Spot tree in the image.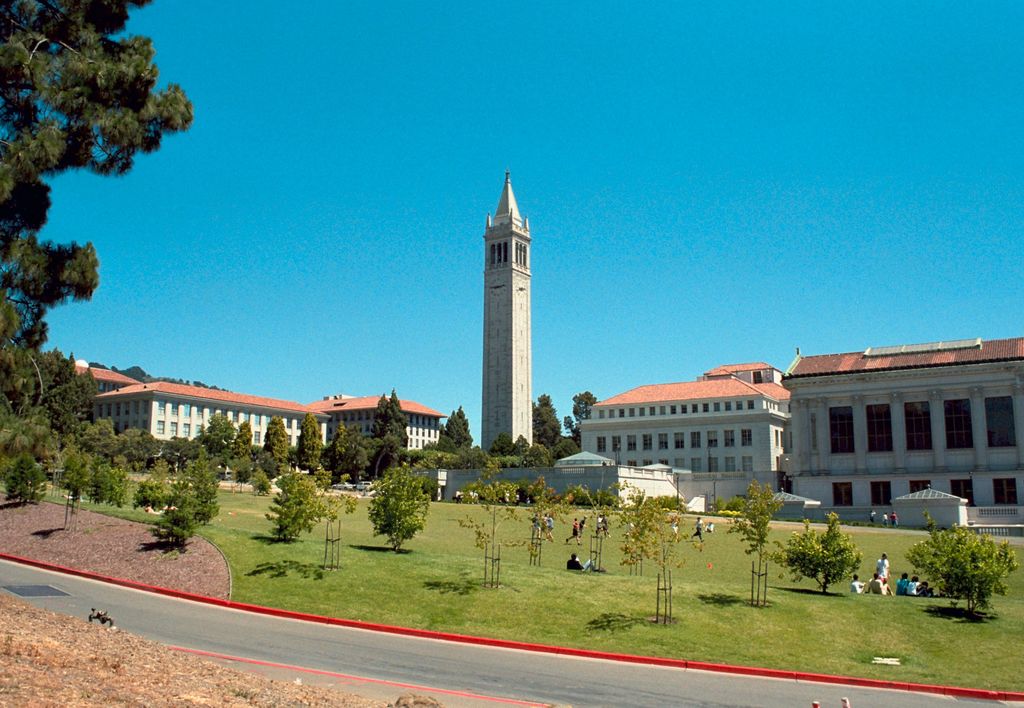
tree found at (620, 494, 698, 613).
